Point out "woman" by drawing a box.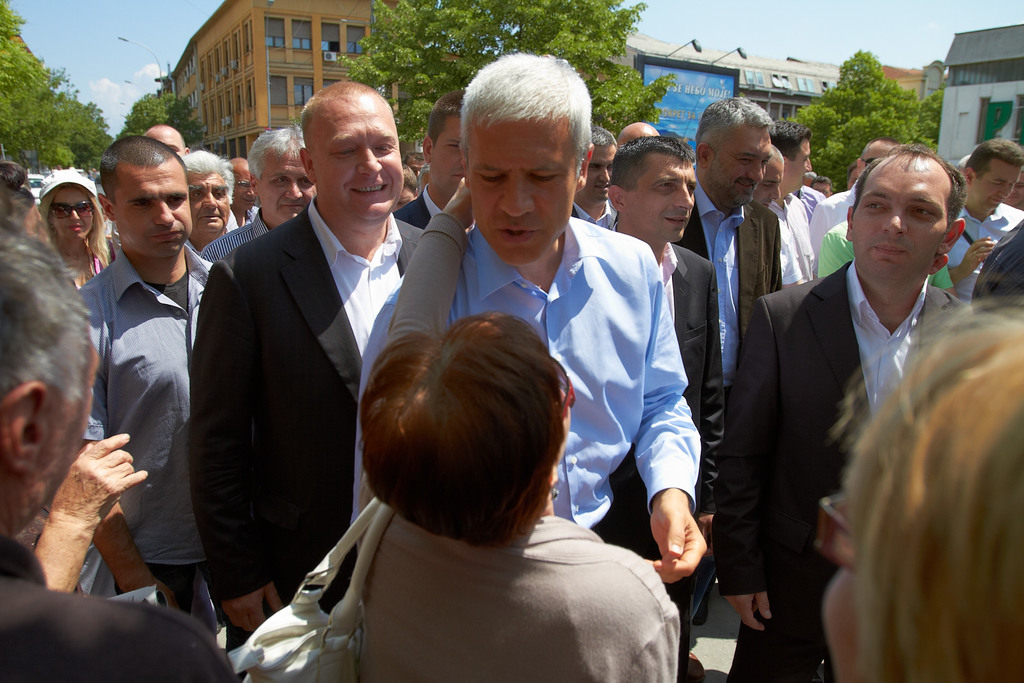
(left=822, top=292, right=1023, bottom=682).
